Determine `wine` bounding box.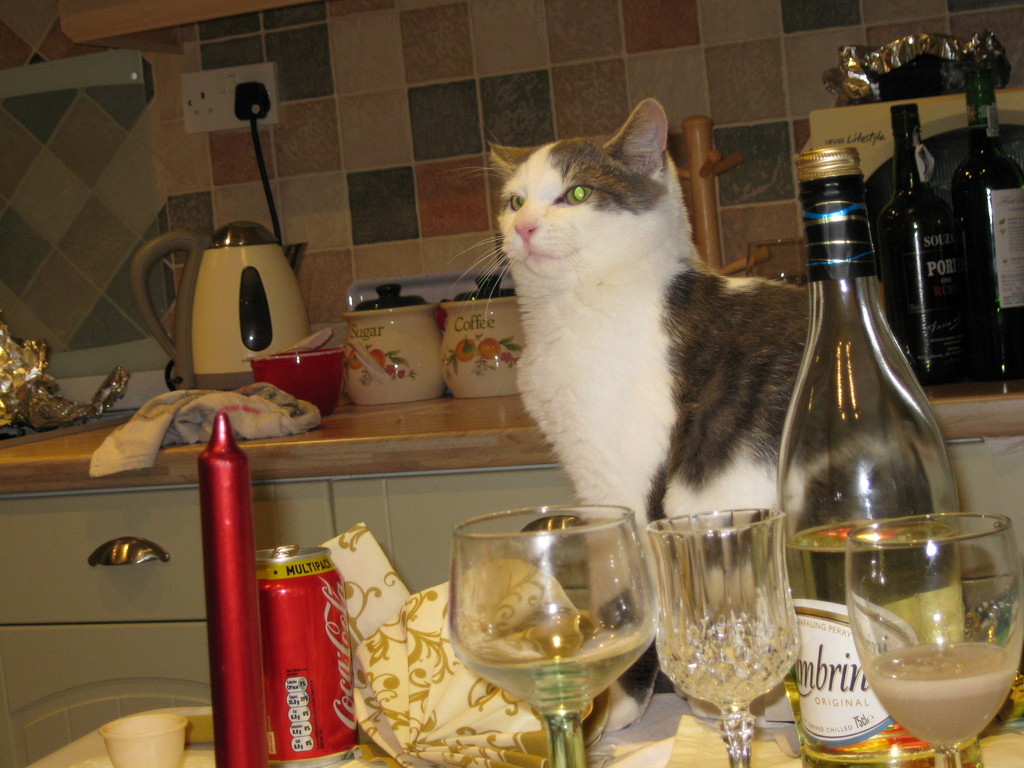
Determined: bbox=(769, 145, 982, 767).
